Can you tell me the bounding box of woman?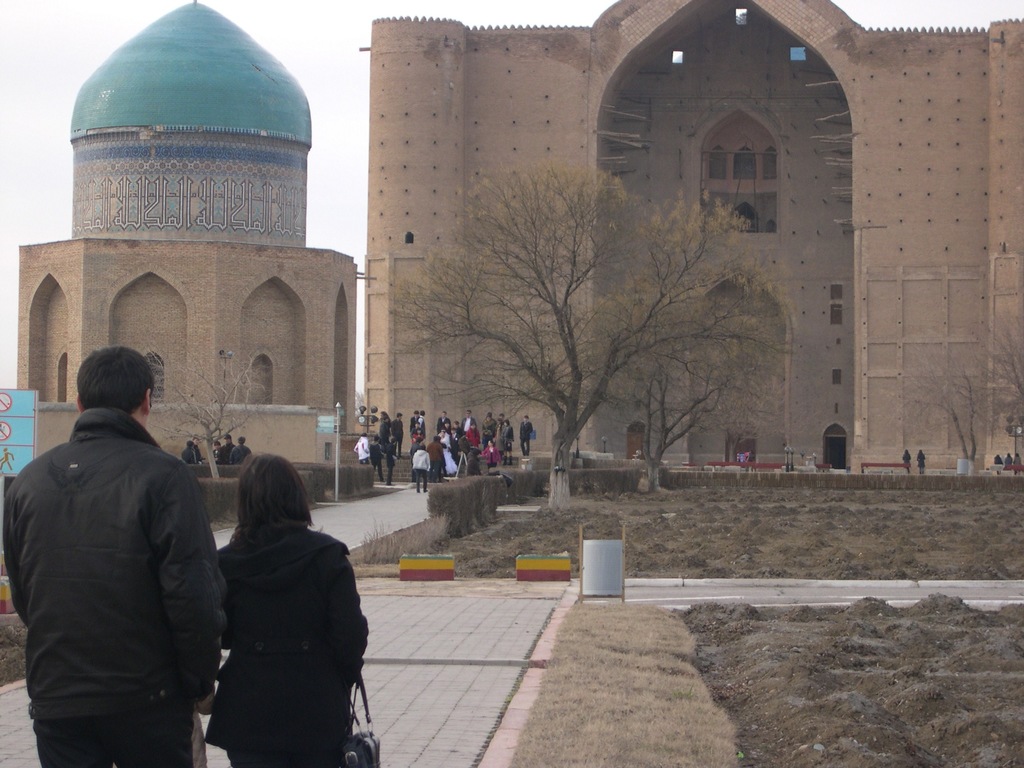
<box>1016,452,1018,472</box>.
